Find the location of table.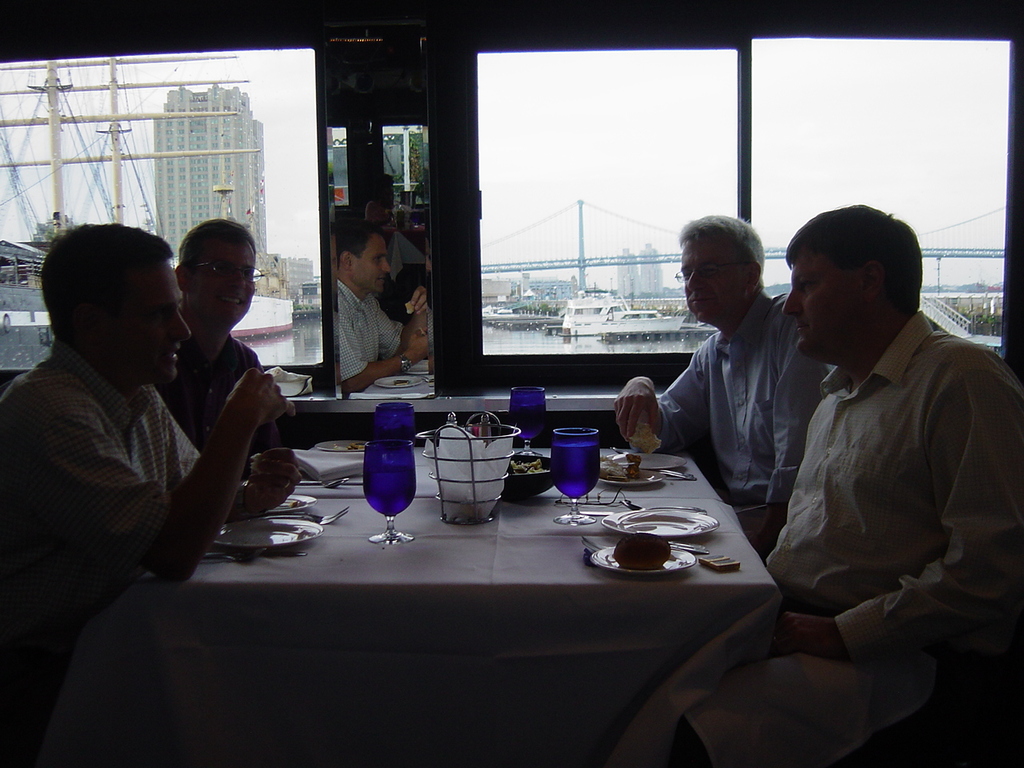
Location: <region>172, 394, 780, 746</region>.
